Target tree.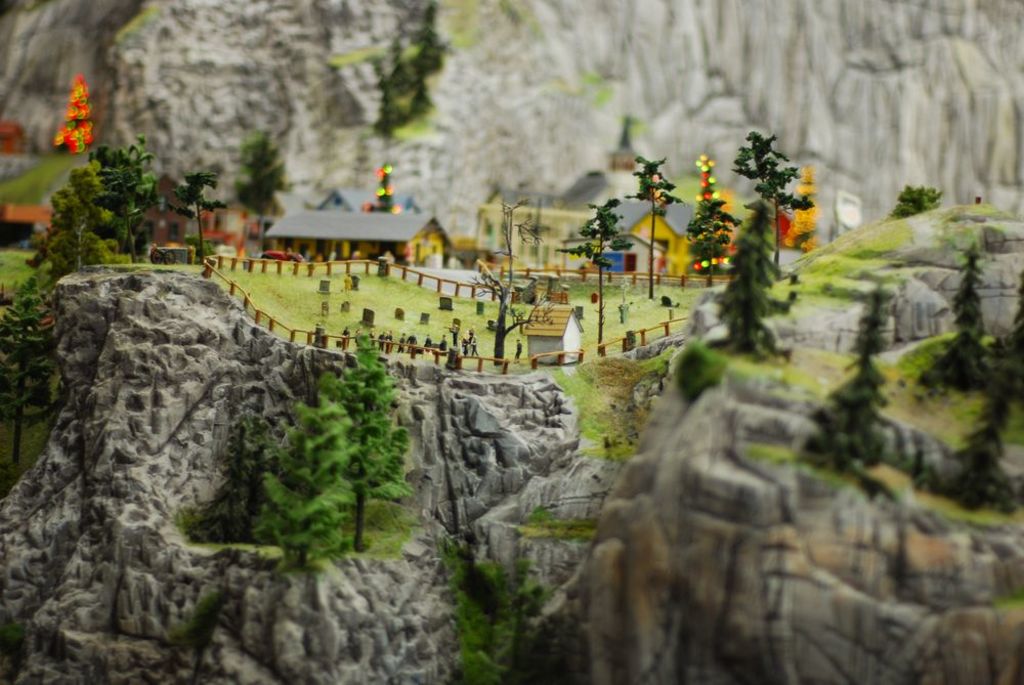
Target region: [890,177,940,217].
